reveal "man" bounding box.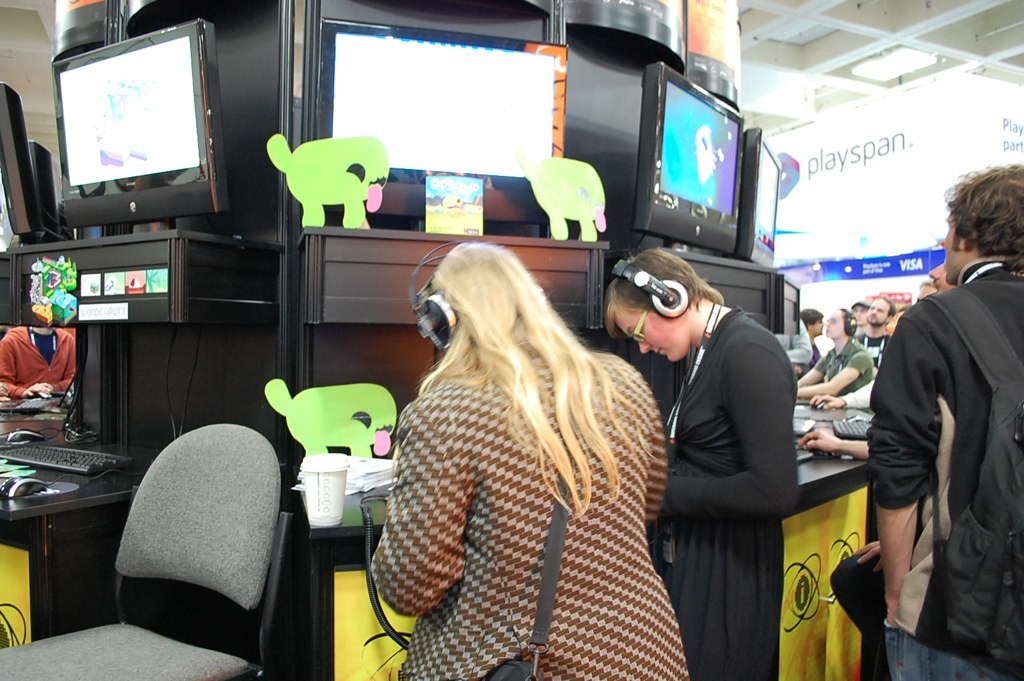
Revealed: [855, 295, 892, 364].
